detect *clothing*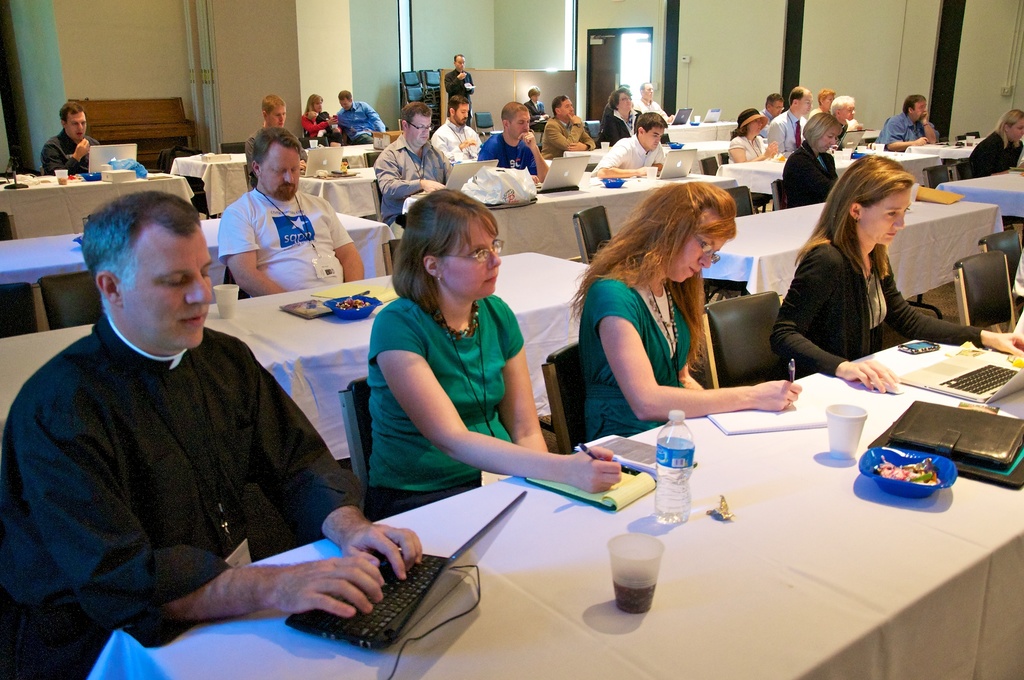
rect(372, 135, 449, 221)
